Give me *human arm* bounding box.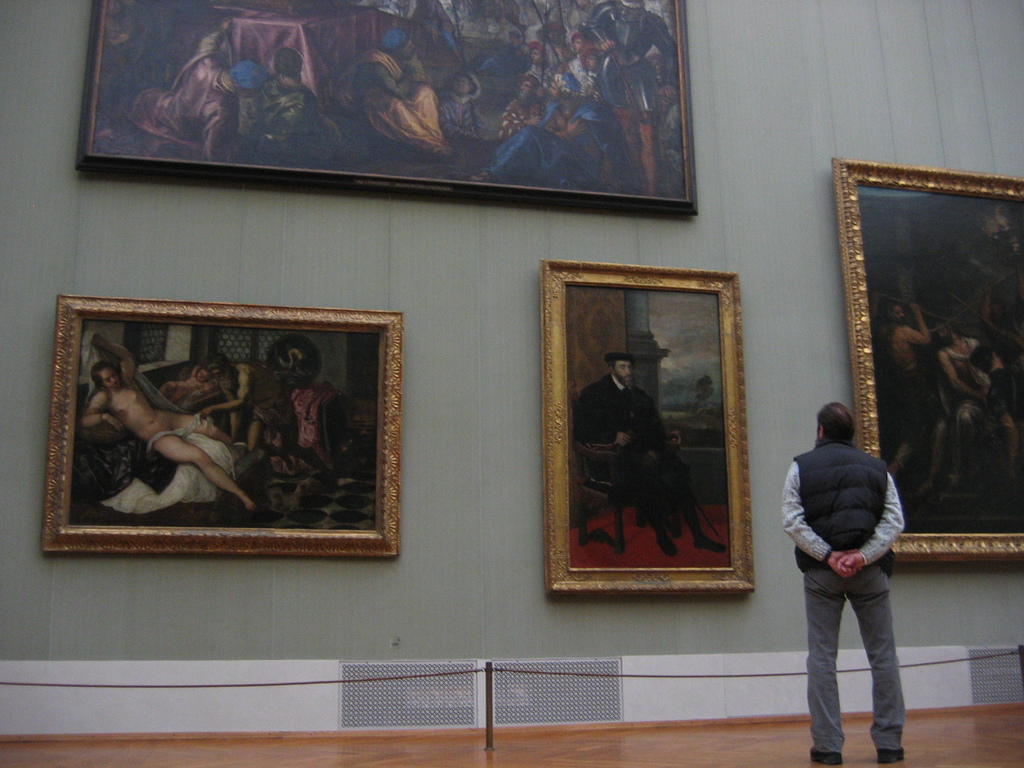
x1=196, y1=366, x2=252, y2=417.
